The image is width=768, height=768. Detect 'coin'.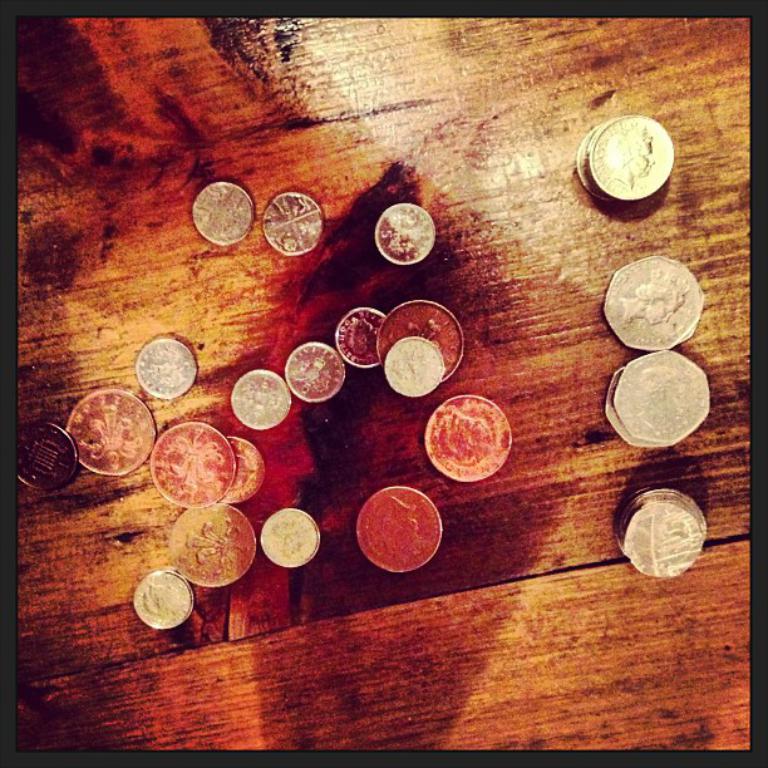
Detection: pyautogui.locateOnScreen(134, 331, 196, 397).
